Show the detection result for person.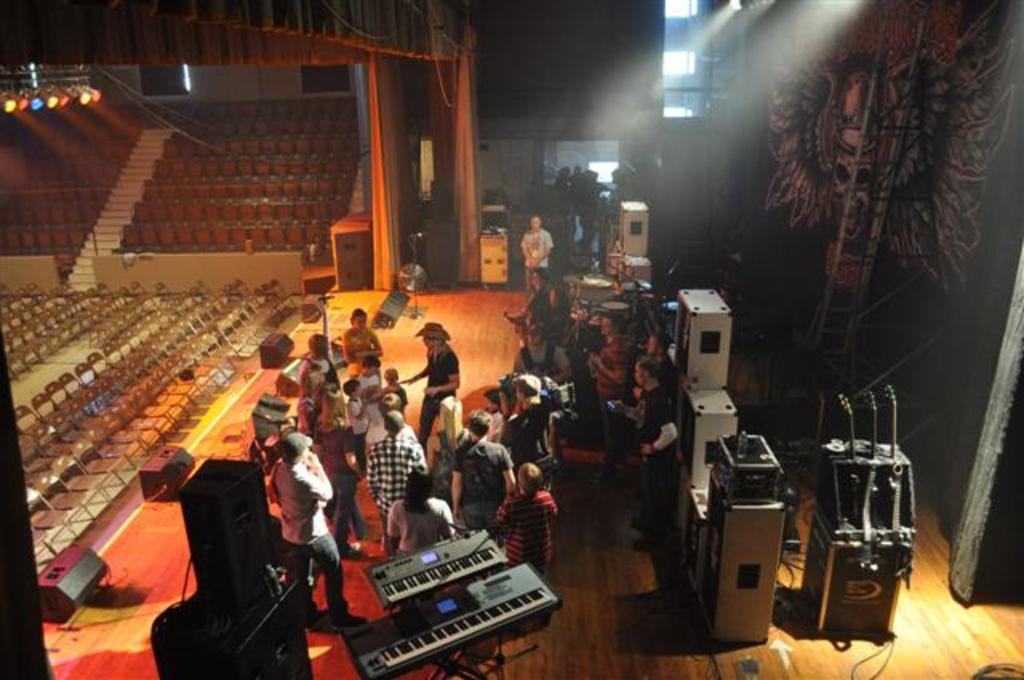
box=[630, 384, 678, 534].
